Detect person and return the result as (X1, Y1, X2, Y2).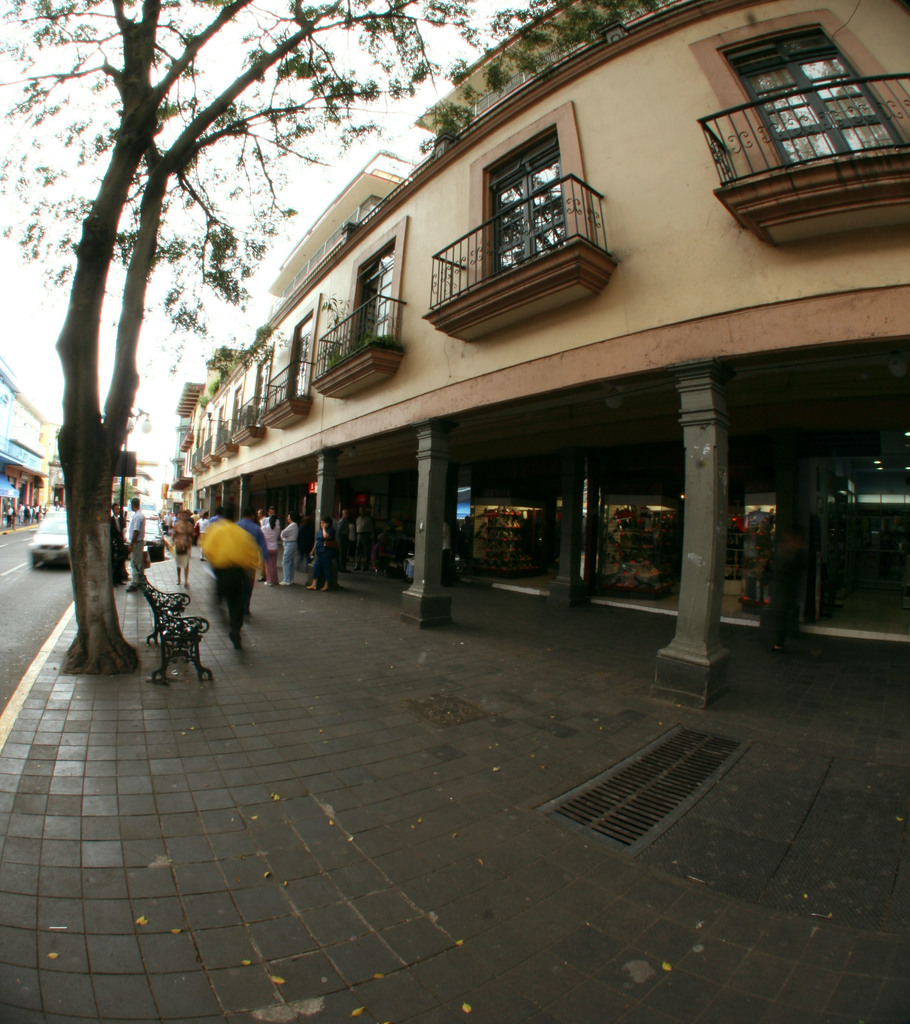
(299, 514, 334, 595).
